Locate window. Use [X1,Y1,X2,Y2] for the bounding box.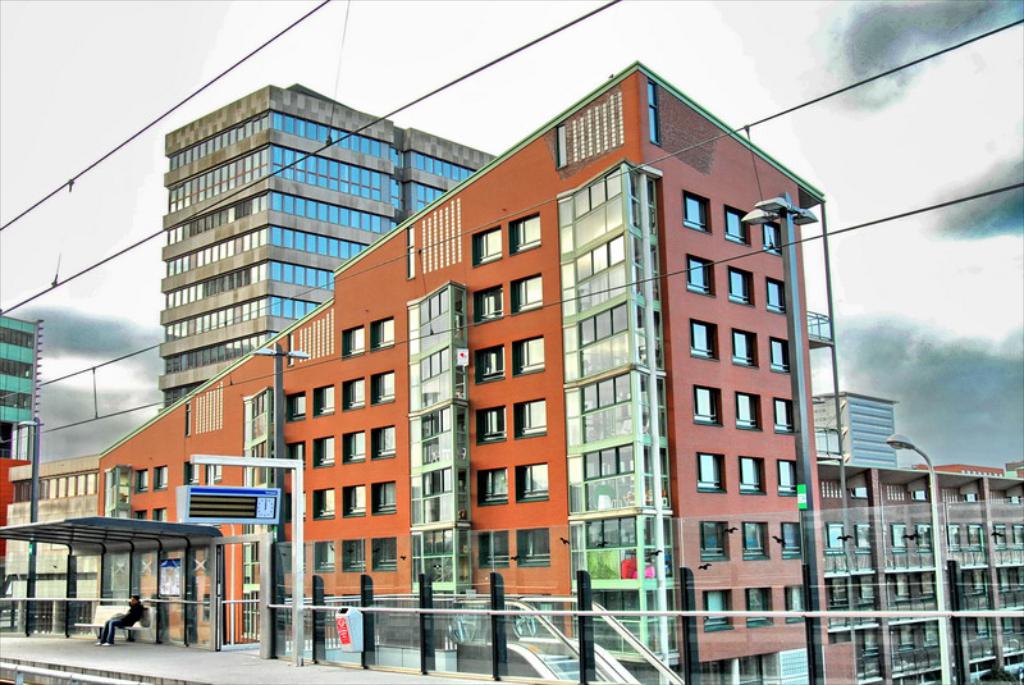
[285,394,307,414].
